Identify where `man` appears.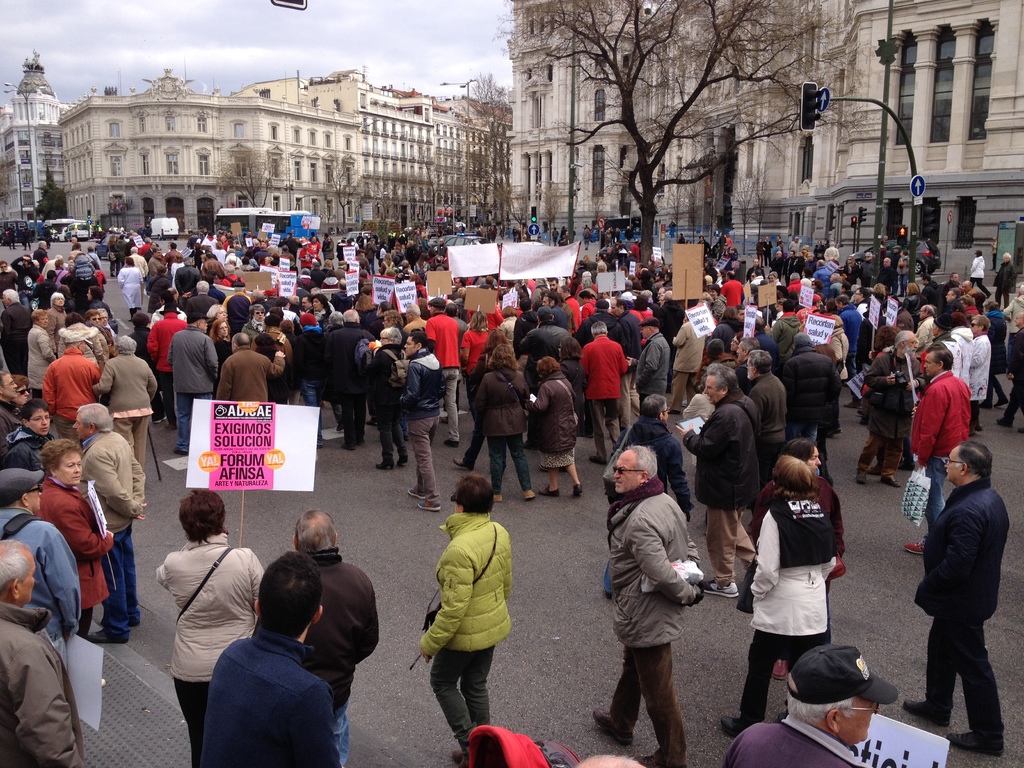
Appears at Rect(580, 322, 627, 470).
